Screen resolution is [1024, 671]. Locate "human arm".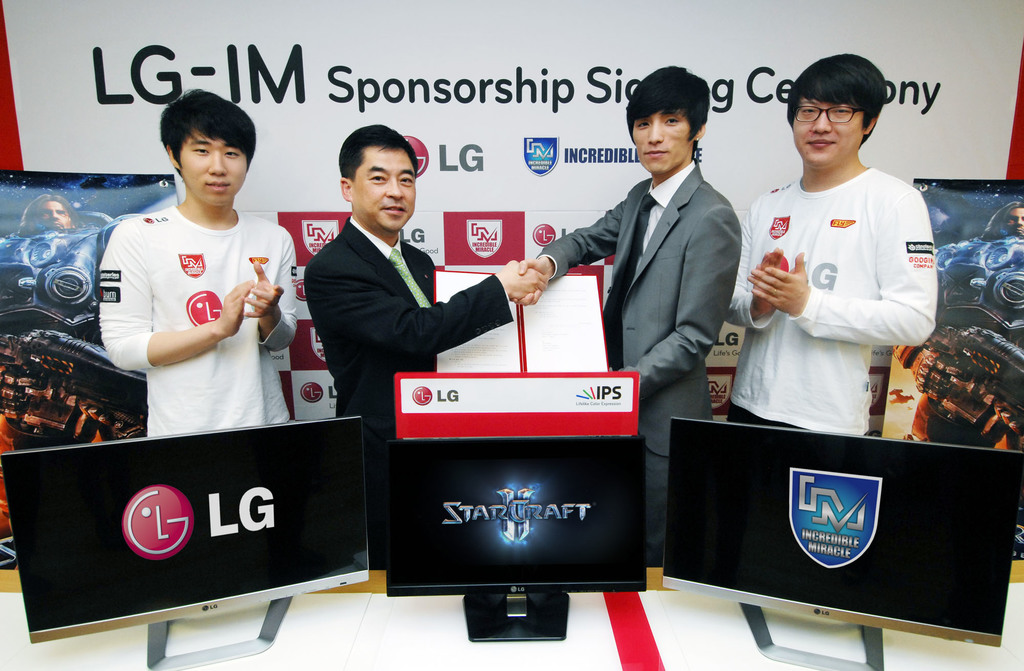
pyautogui.locateOnScreen(94, 221, 252, 369).
